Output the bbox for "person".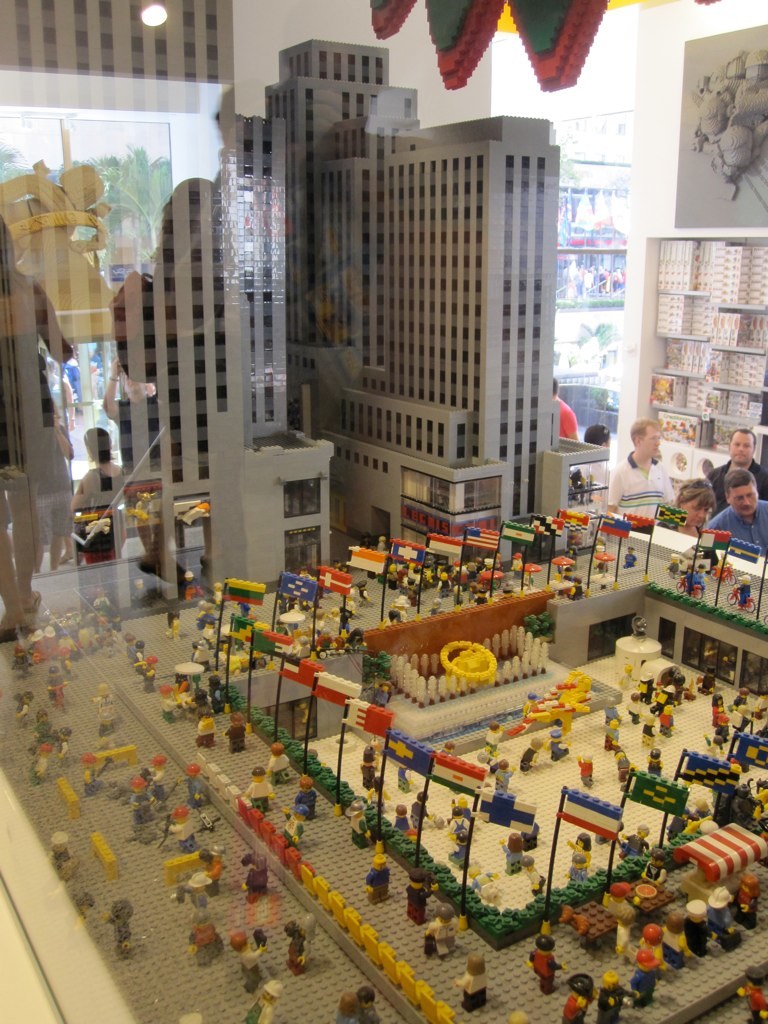
bbox=(706, 426, 767, 490).
